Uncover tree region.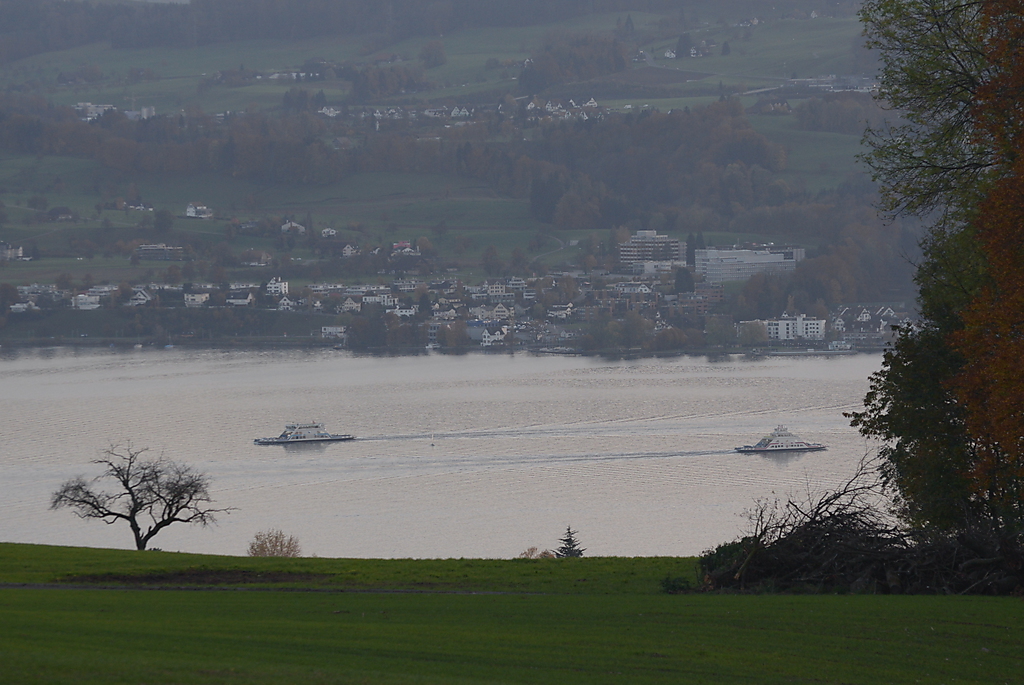
Uncovered: <bbox>27, 192, 55, 213</bbox>.
